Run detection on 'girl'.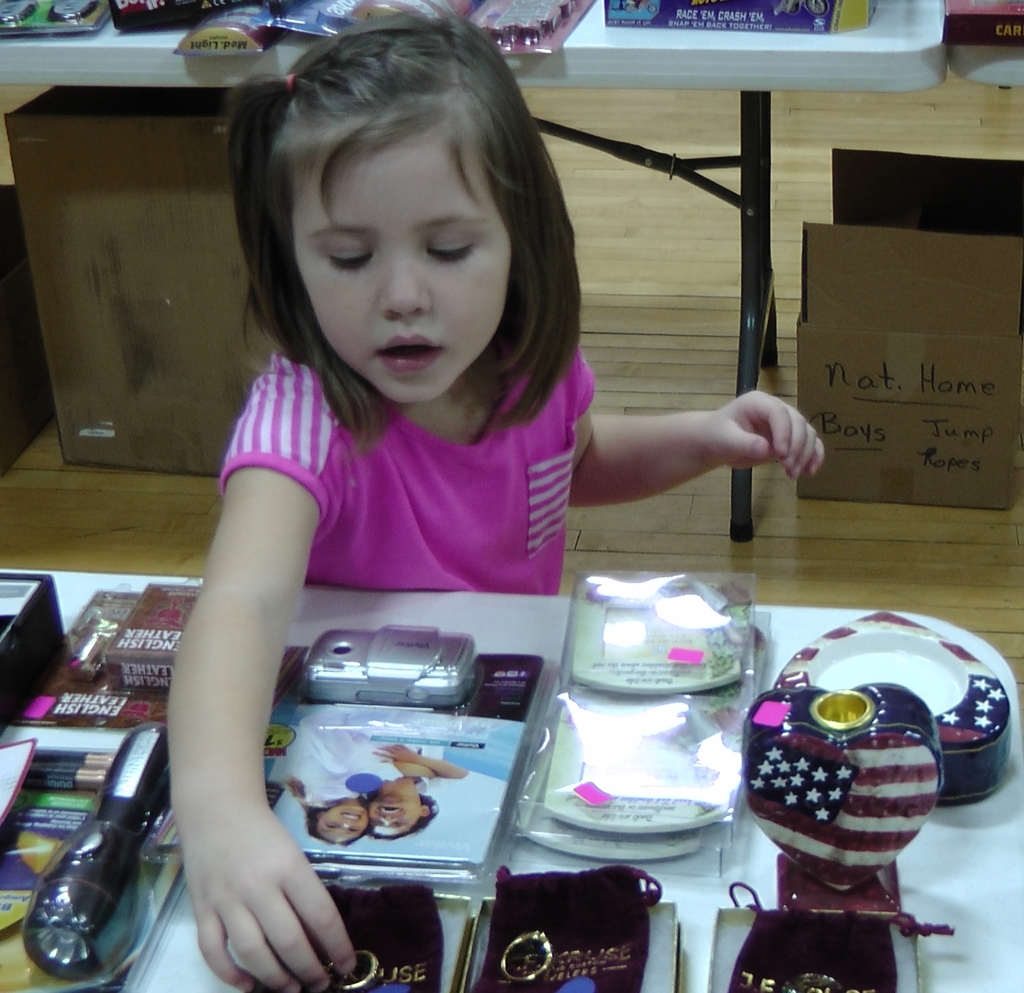
Result: {"left": 166, "top": 6, "right": 825, "bottom": 988}.
